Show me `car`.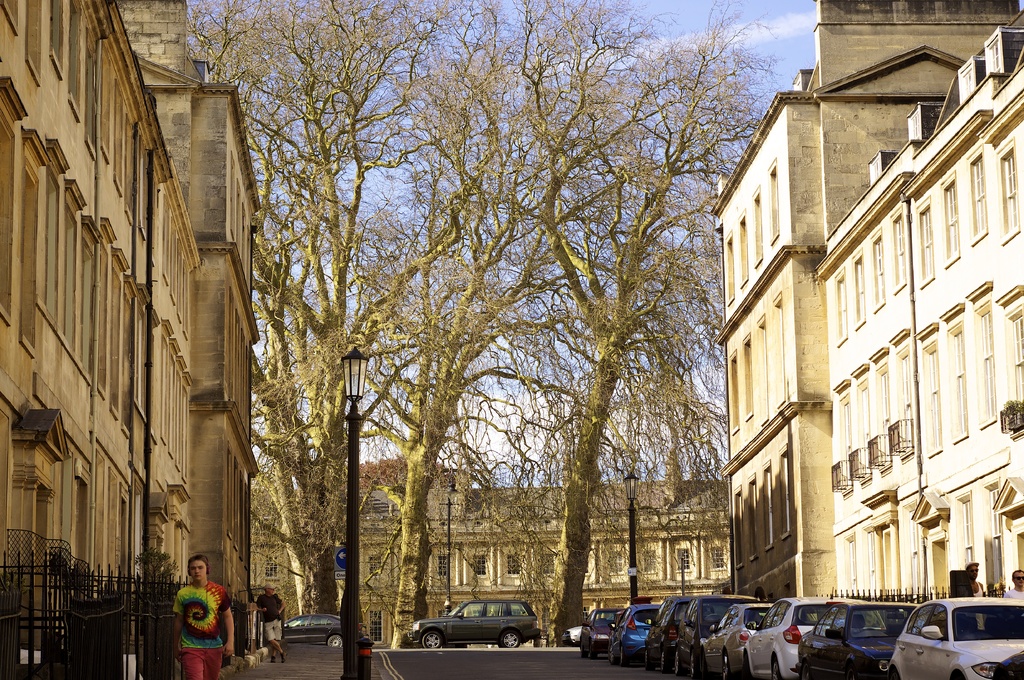
`car` is here: 278:610:362:645.
